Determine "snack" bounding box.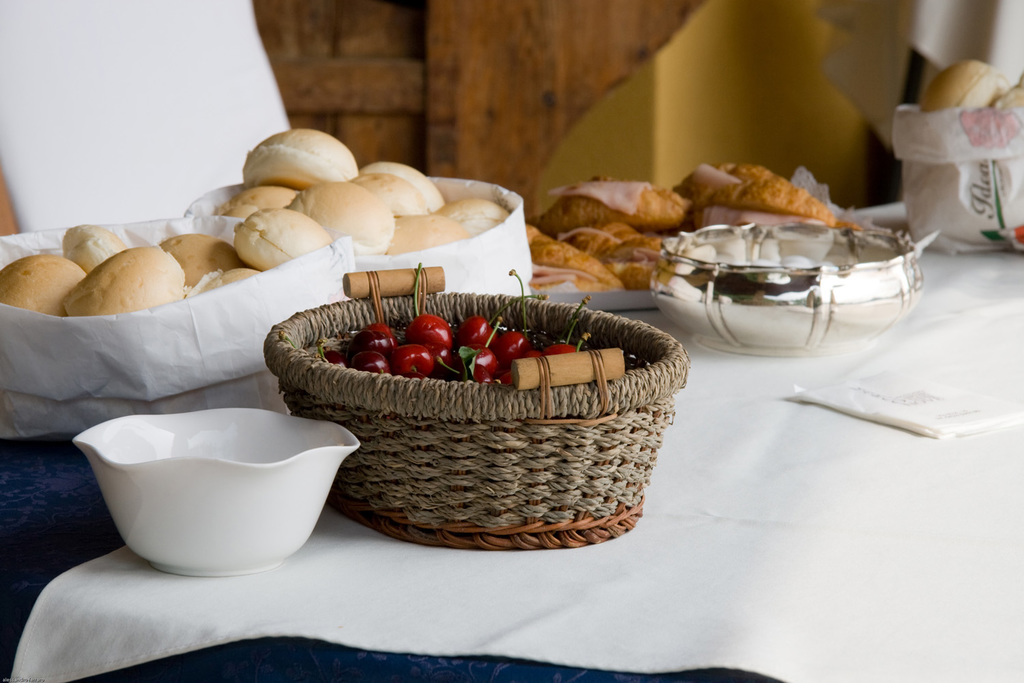
Determined: bbox(330, 304, 607, 382).
